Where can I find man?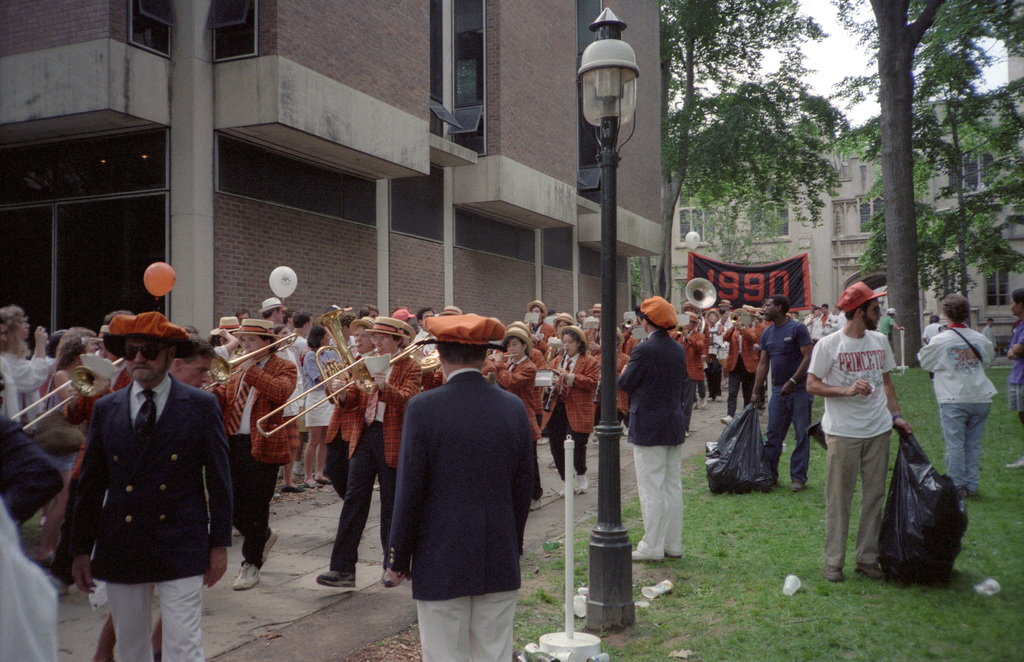
You can find it at [left=573, top=310, right=588, bottom=332].
